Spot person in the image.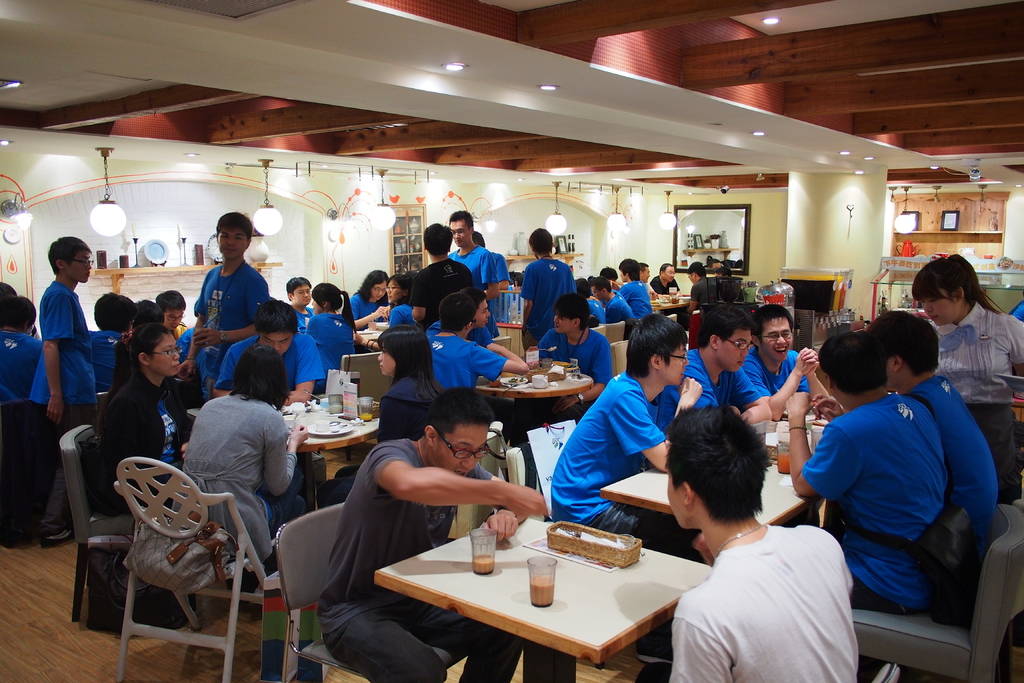
person found at (left=906, top=251, right=1023, bottom=454).
